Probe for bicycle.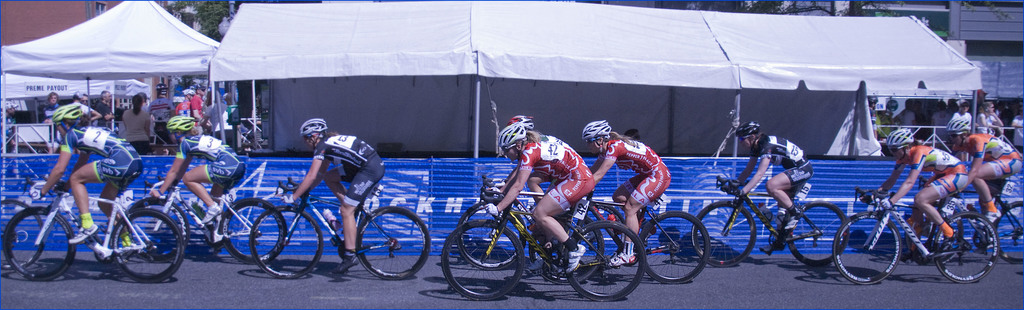
Probe result: bbox=(243, 174, 431, 283).
